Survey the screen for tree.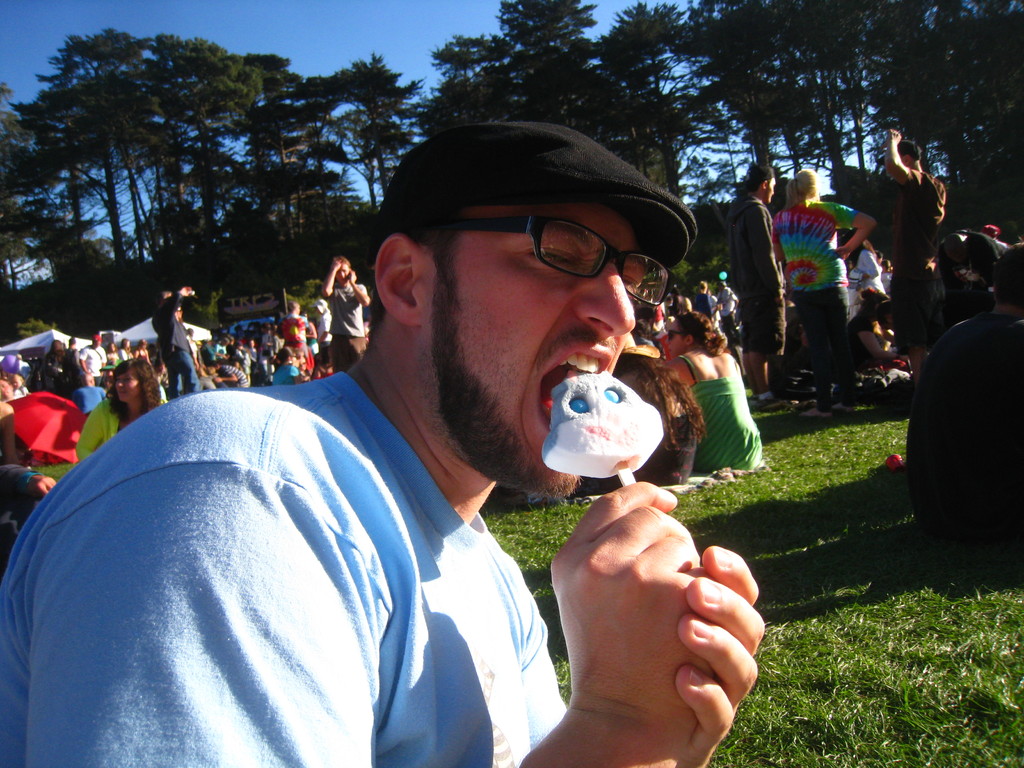
Survey found: (left=836, top=0, right=934, bottom=154).
